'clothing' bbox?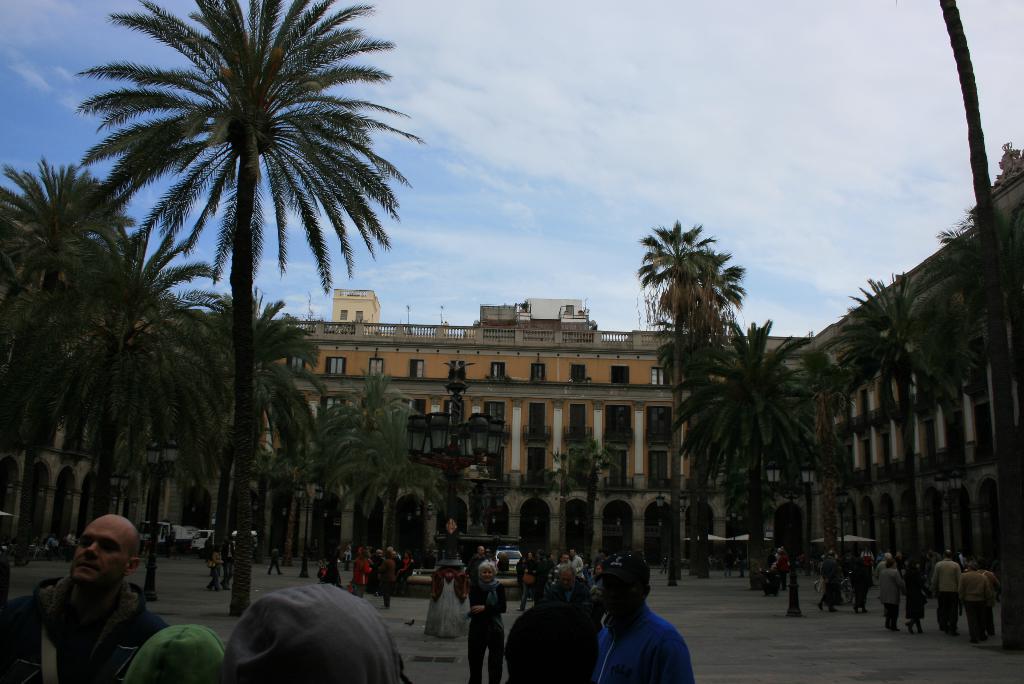
Rect(217, 577, 402, 683)
